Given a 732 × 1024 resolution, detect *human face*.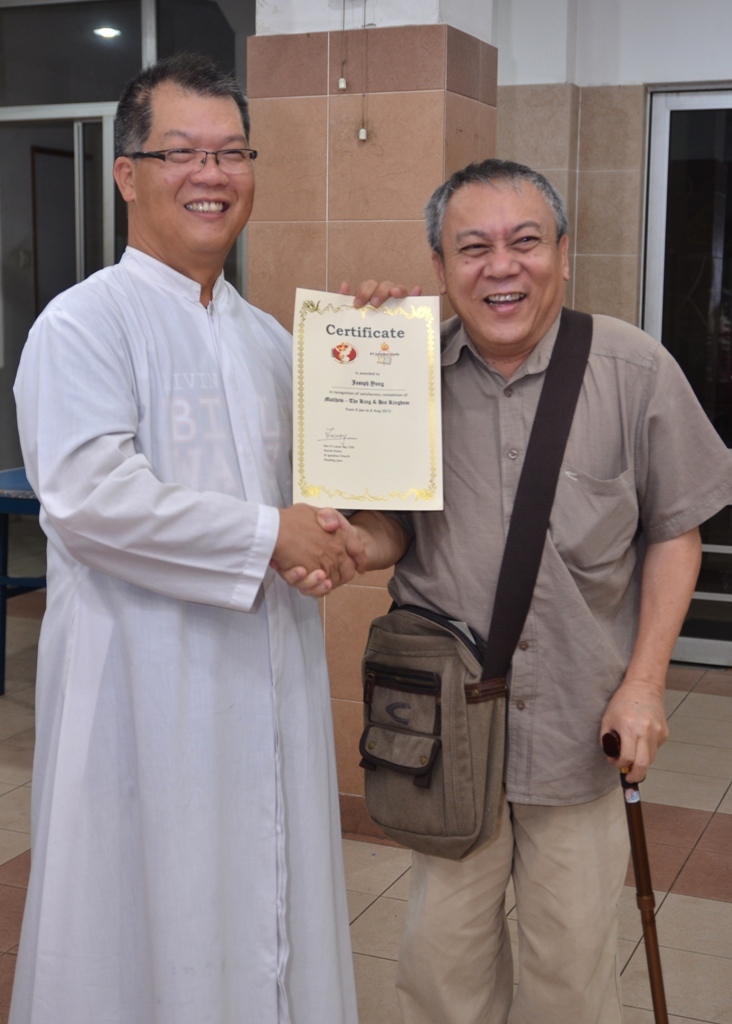
rect(136, 86, 253, 253).
